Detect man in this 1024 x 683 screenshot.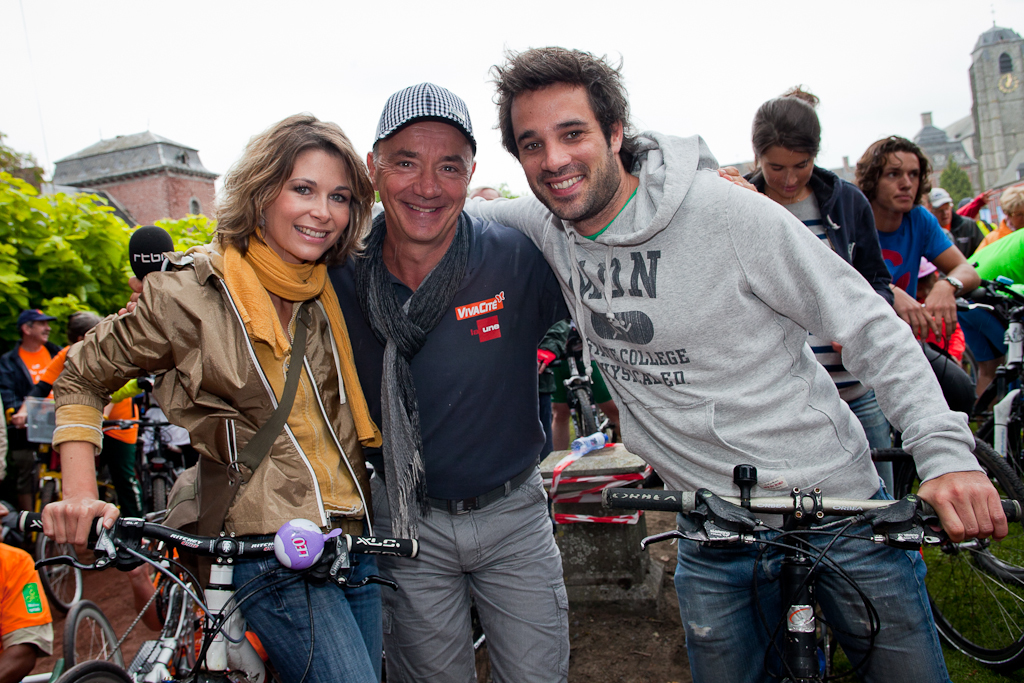
Detection: [0, 310, 62, 509].
